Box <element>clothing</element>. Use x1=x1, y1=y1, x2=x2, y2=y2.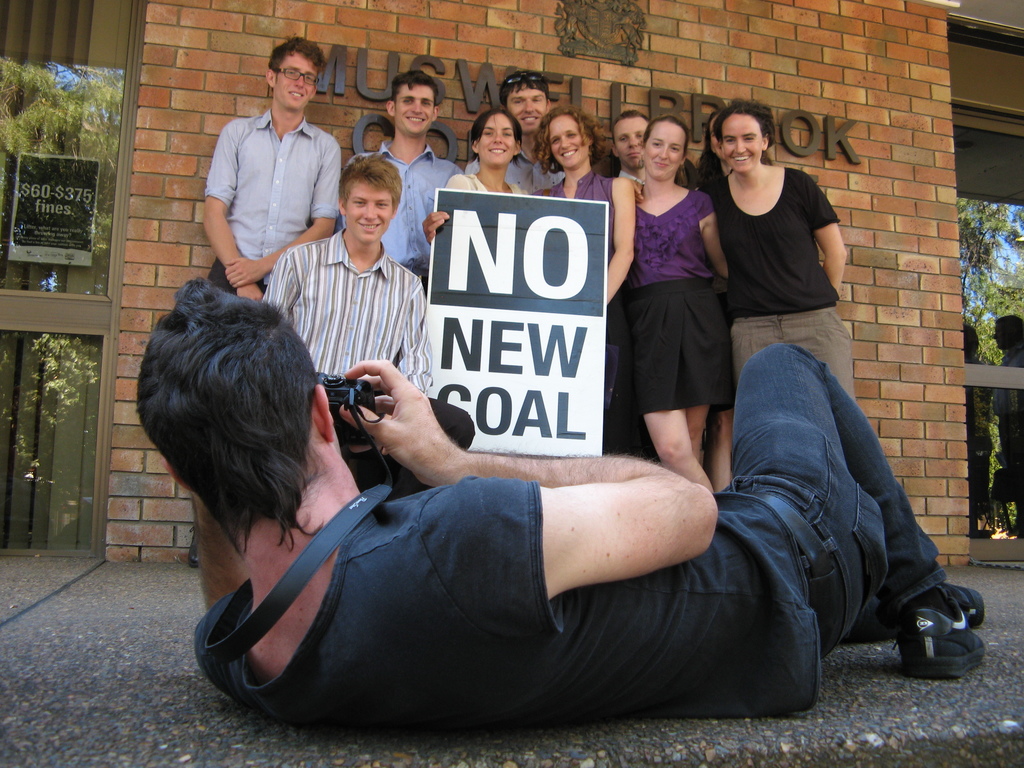
x1=262, y1=225, x2=430, y2=503.
